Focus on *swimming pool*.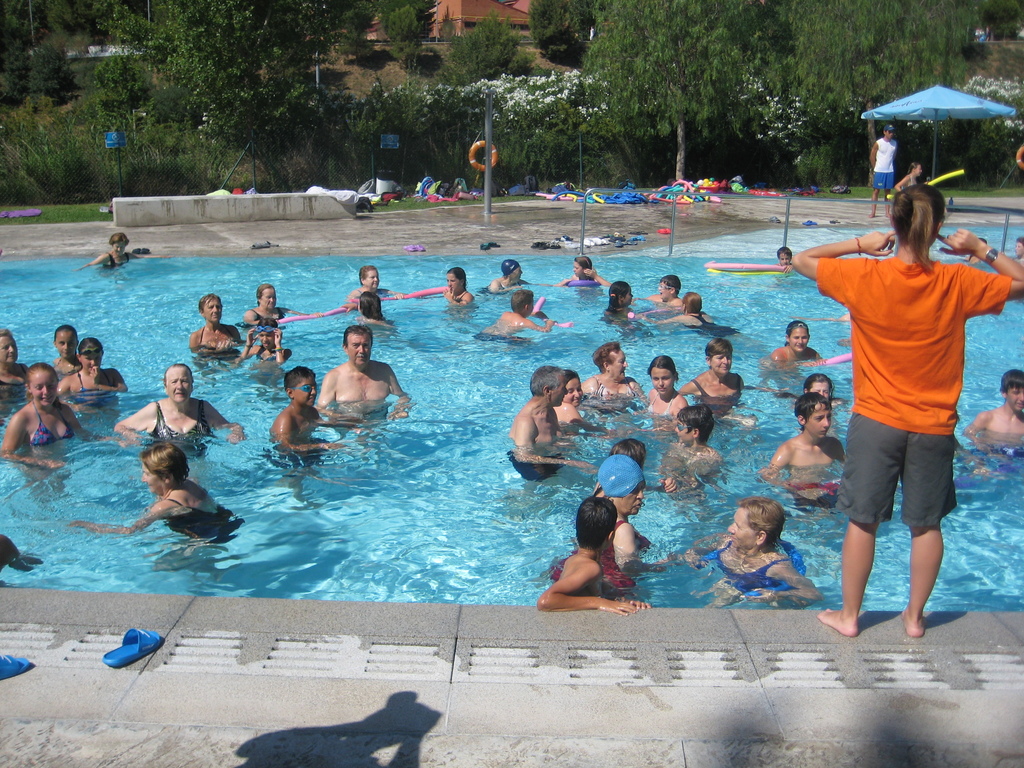
Focused at x1=46 y1=238 x2=1023 y2=716.
